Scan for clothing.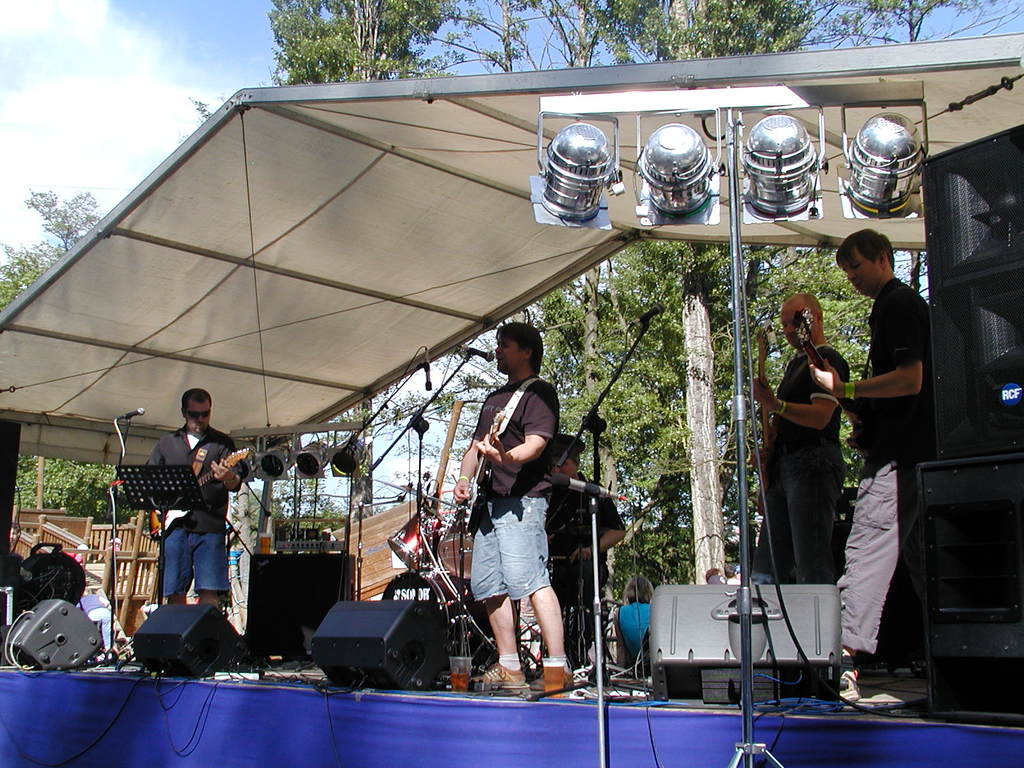
Scan result: region(842, 276, 934, 641).
